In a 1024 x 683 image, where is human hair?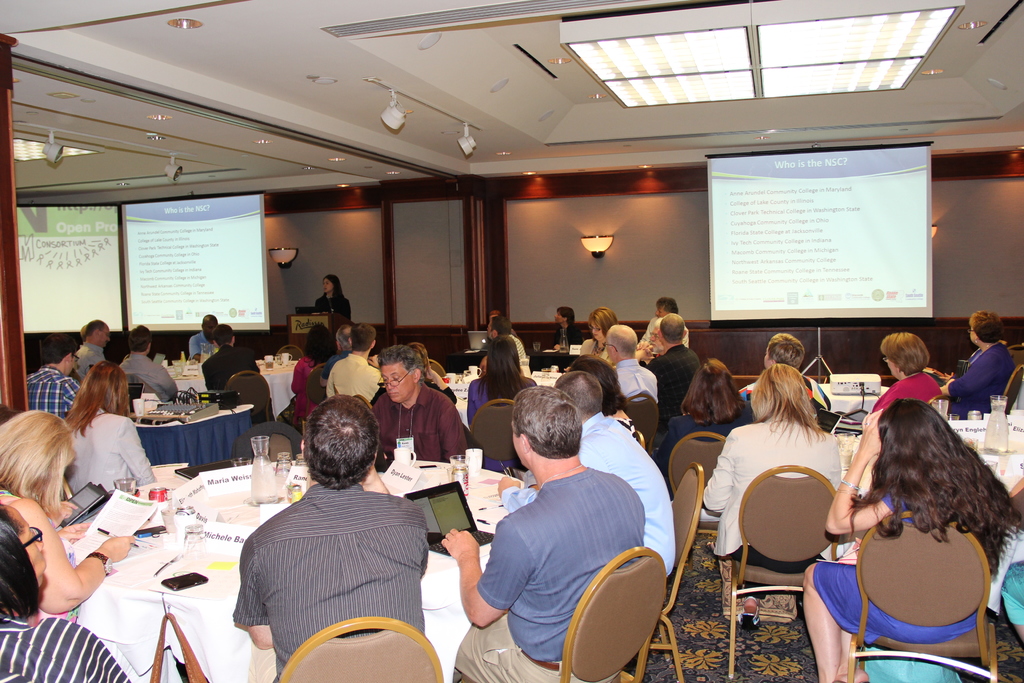
region(556, 307, 575, 327).
